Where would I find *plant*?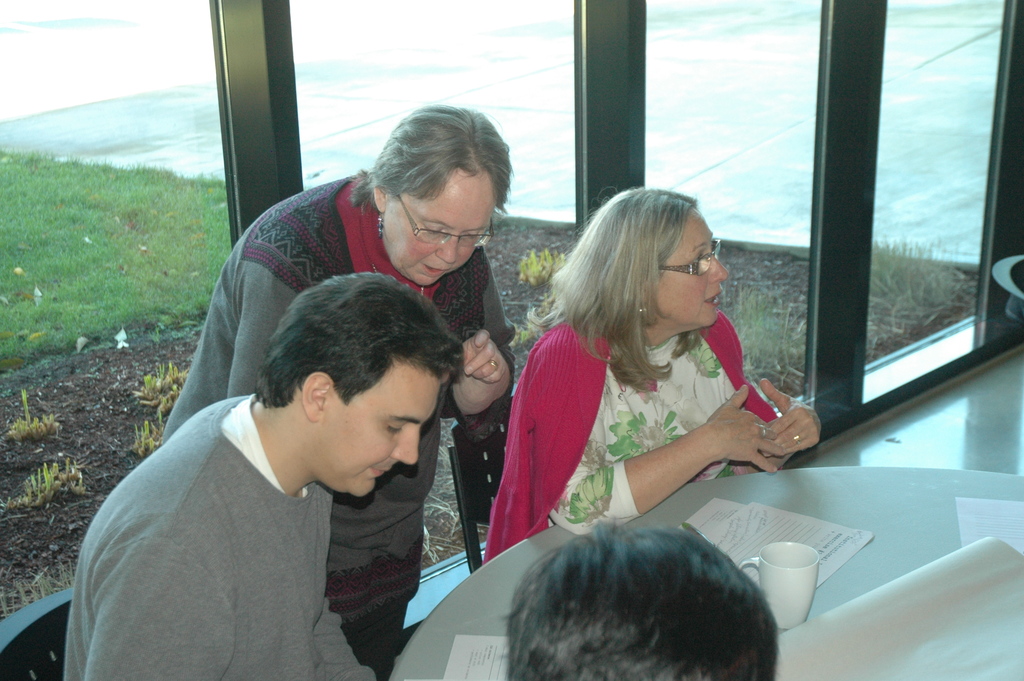
At detection(514, 247, 573, 288).
